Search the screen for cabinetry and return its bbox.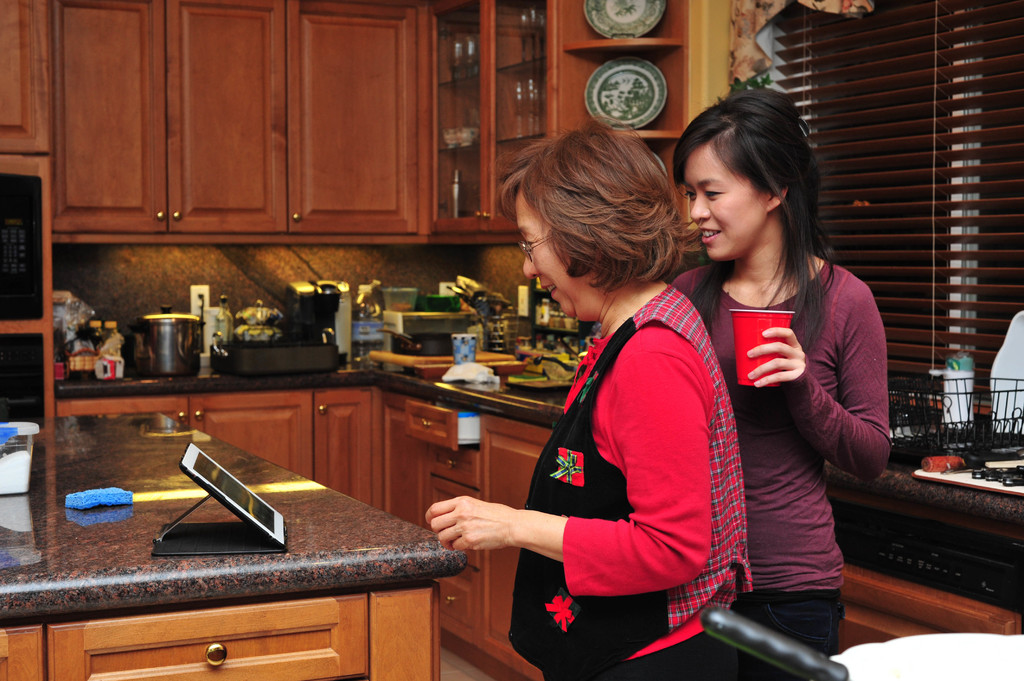
Found: bbox=(54, 387, 392, 553).
